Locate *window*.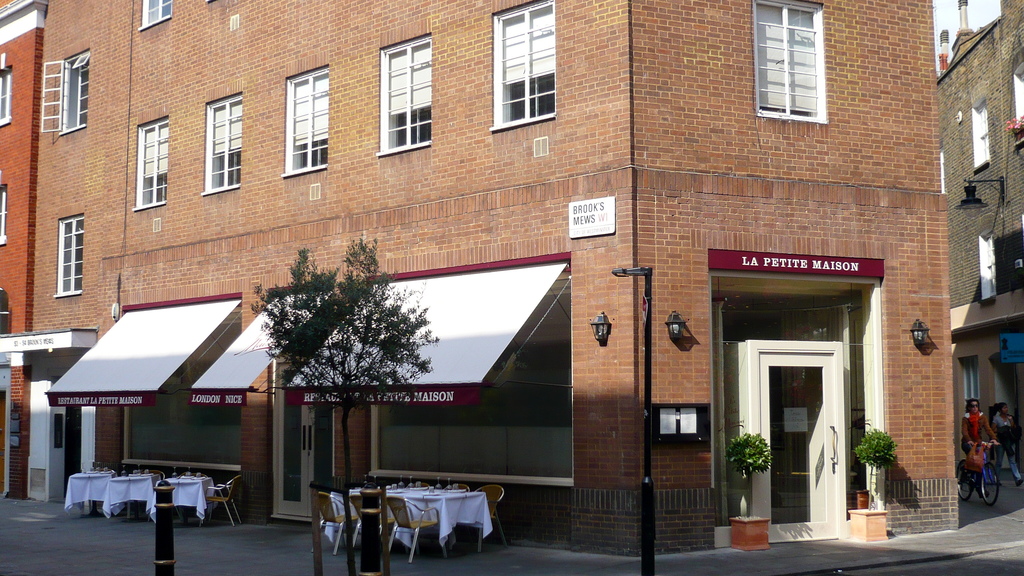
Bounding box: locate(490, 0, 555, 132).
